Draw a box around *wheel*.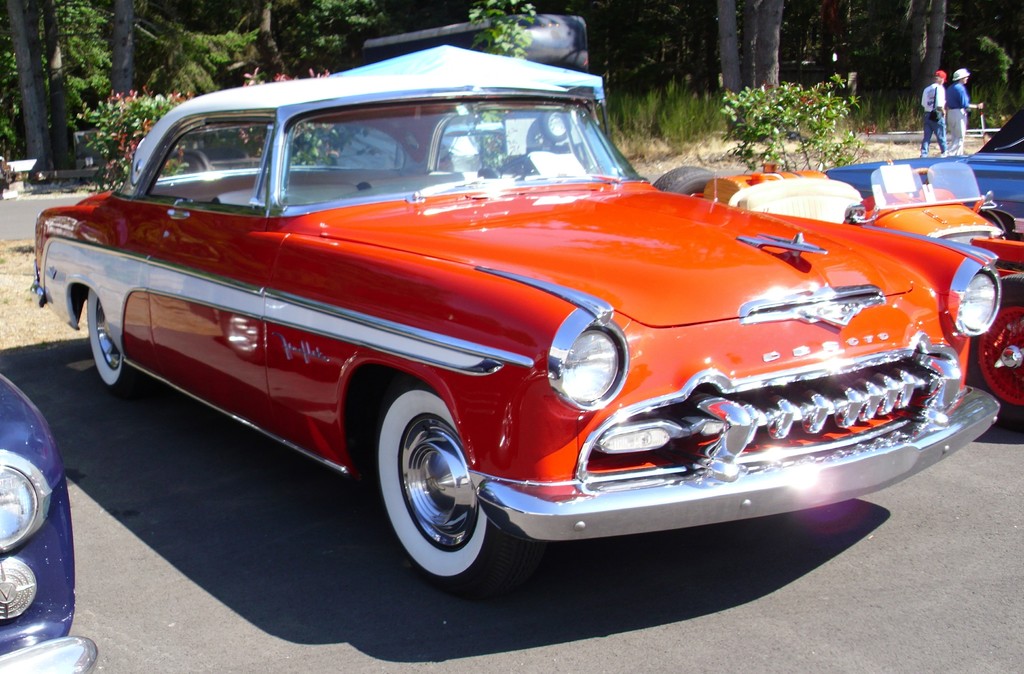
(x1=89, y1=283, x2=145, y2=389).
